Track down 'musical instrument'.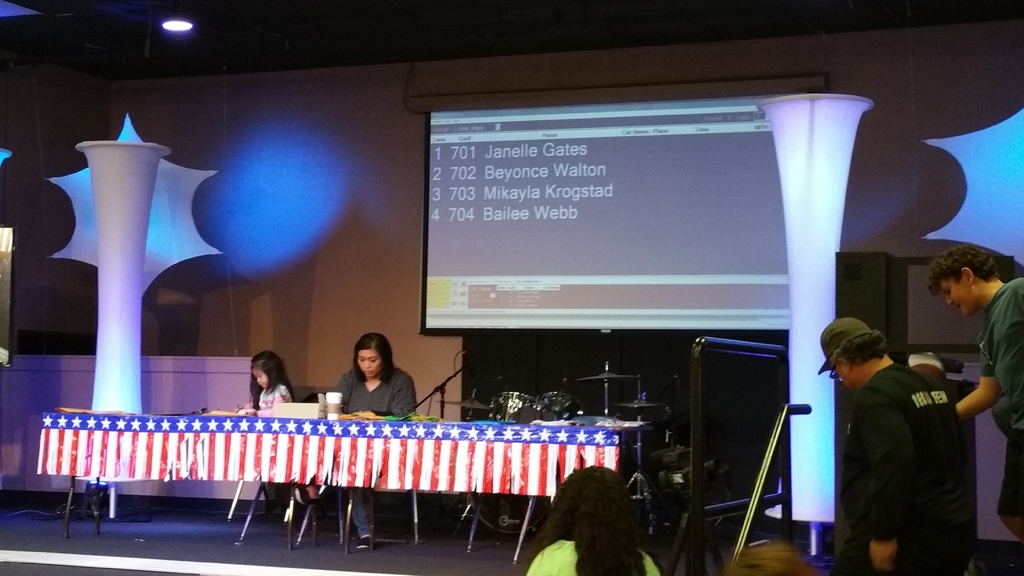
Tracked to [left=573, top=367, right=636, bottom=383].
